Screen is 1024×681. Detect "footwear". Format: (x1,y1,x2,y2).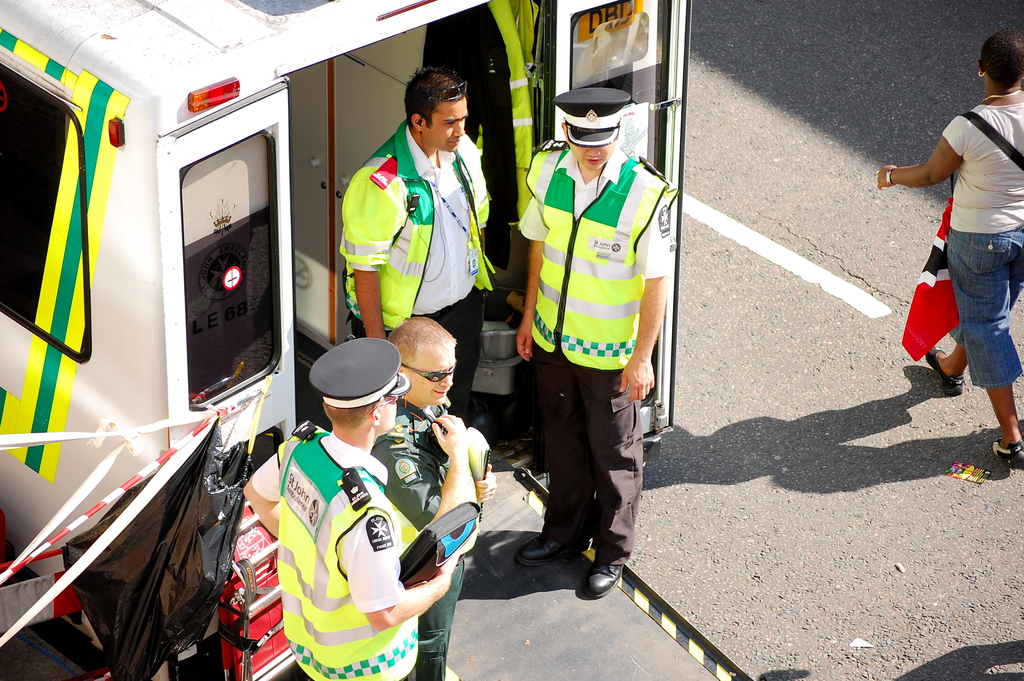
(925,341,976,400).
